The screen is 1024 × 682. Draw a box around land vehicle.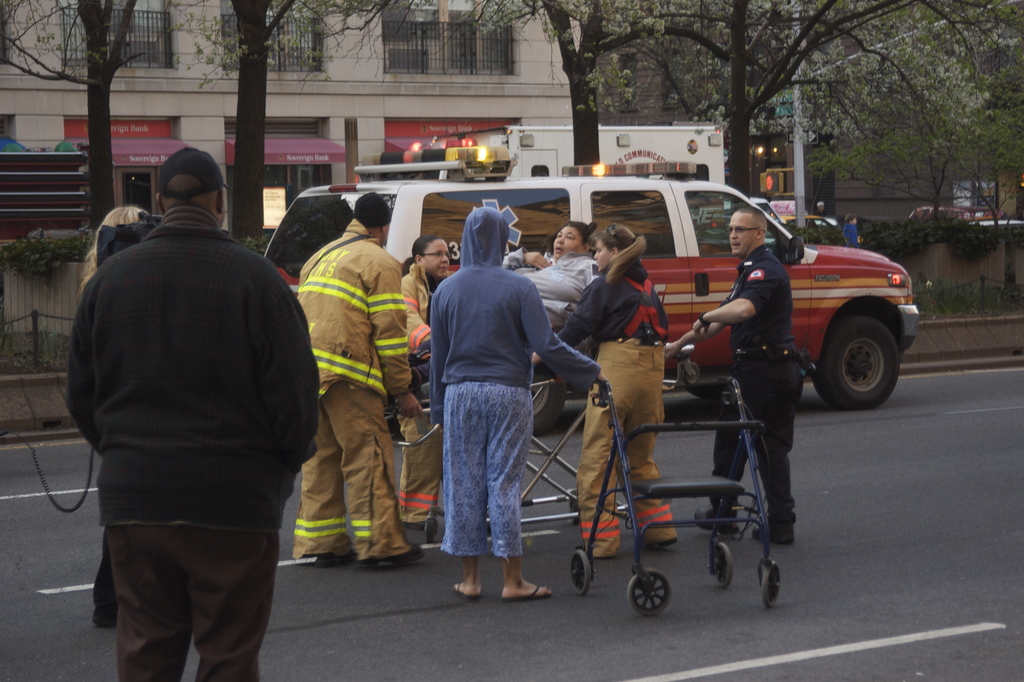
262, 143, 922, 444.
